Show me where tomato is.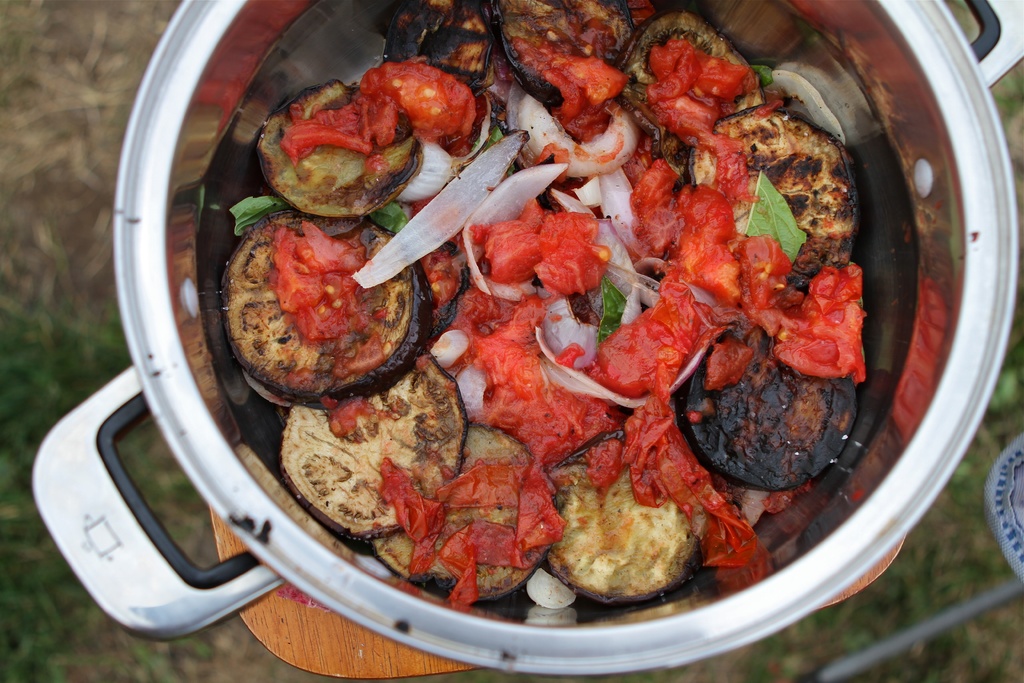
tomato is at [477,199,609,288].
